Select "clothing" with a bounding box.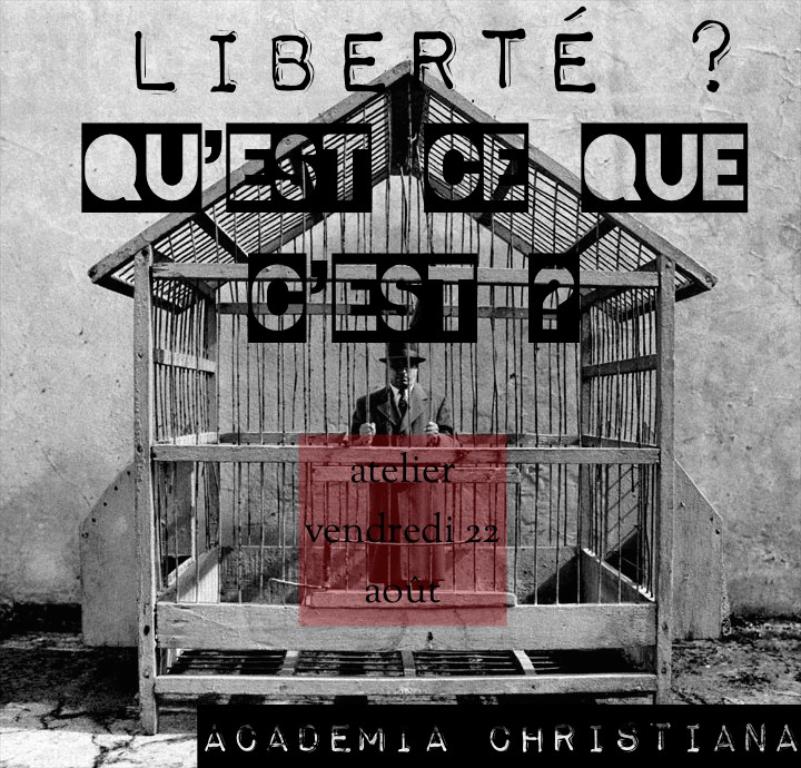
x1=346, y1=382, x2=457, y2=585.
